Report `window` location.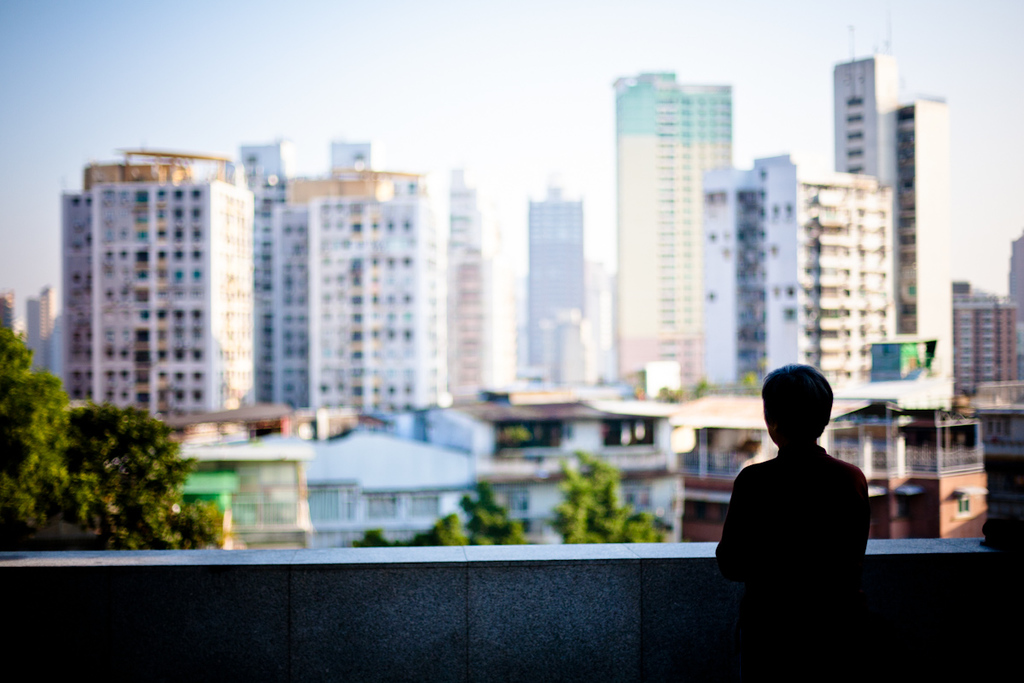
Report: [left=846, top=114, right=863, bottom=122].
